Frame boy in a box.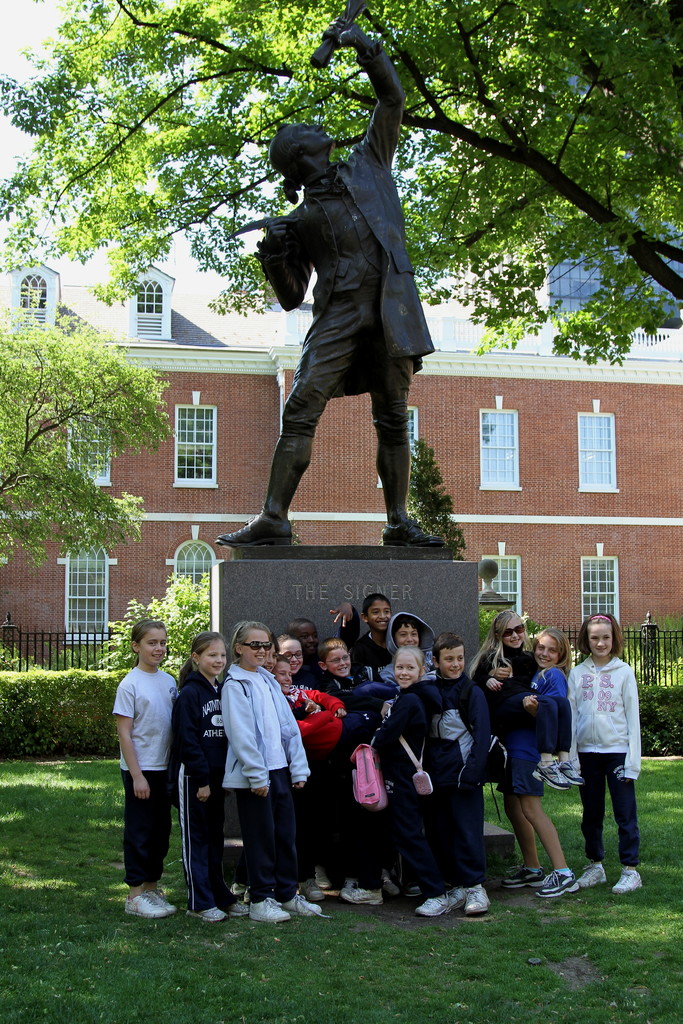
bbox=[315, 639, 360, 896].
